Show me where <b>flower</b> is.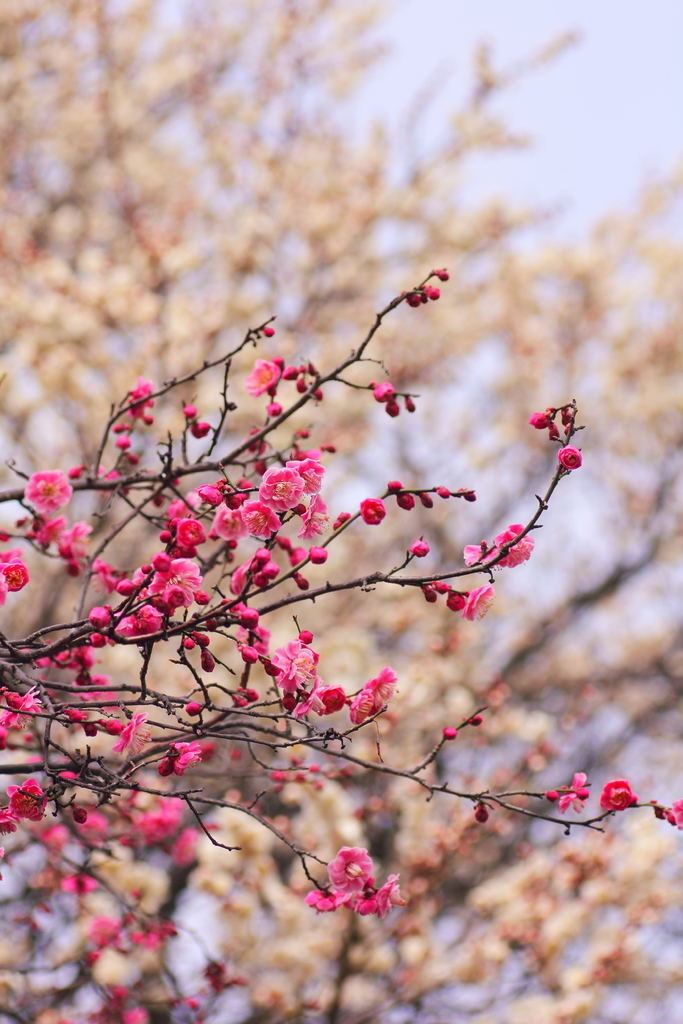
<b>flower</b> is at (left=466, top=522, right=537, bottom=572).
